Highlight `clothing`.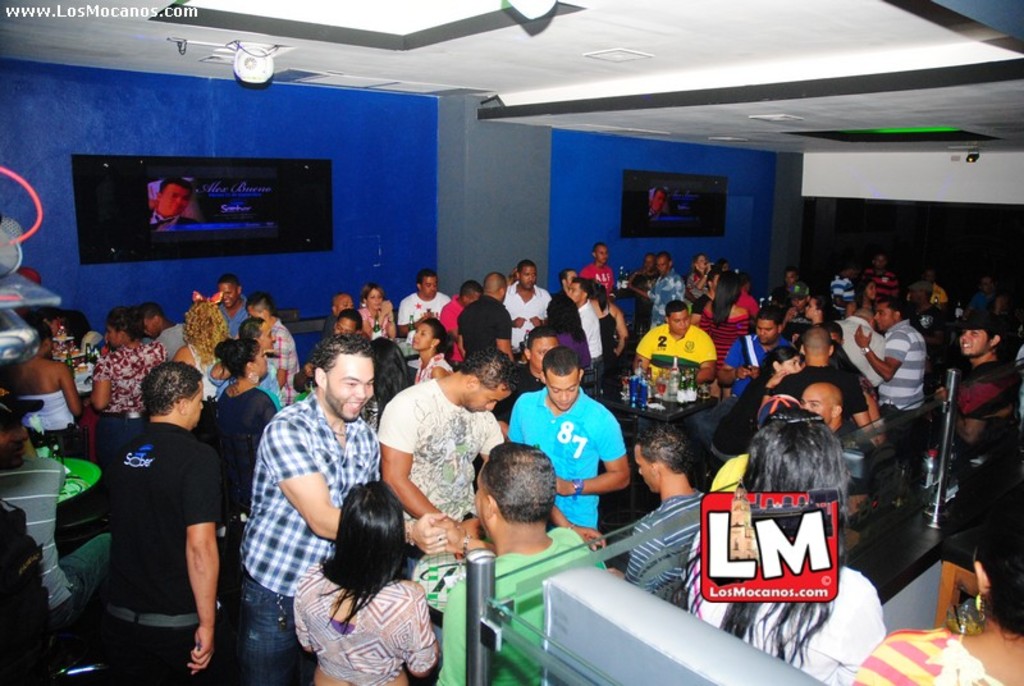
Highlighted region: locate(781, 308, 812, 335).
